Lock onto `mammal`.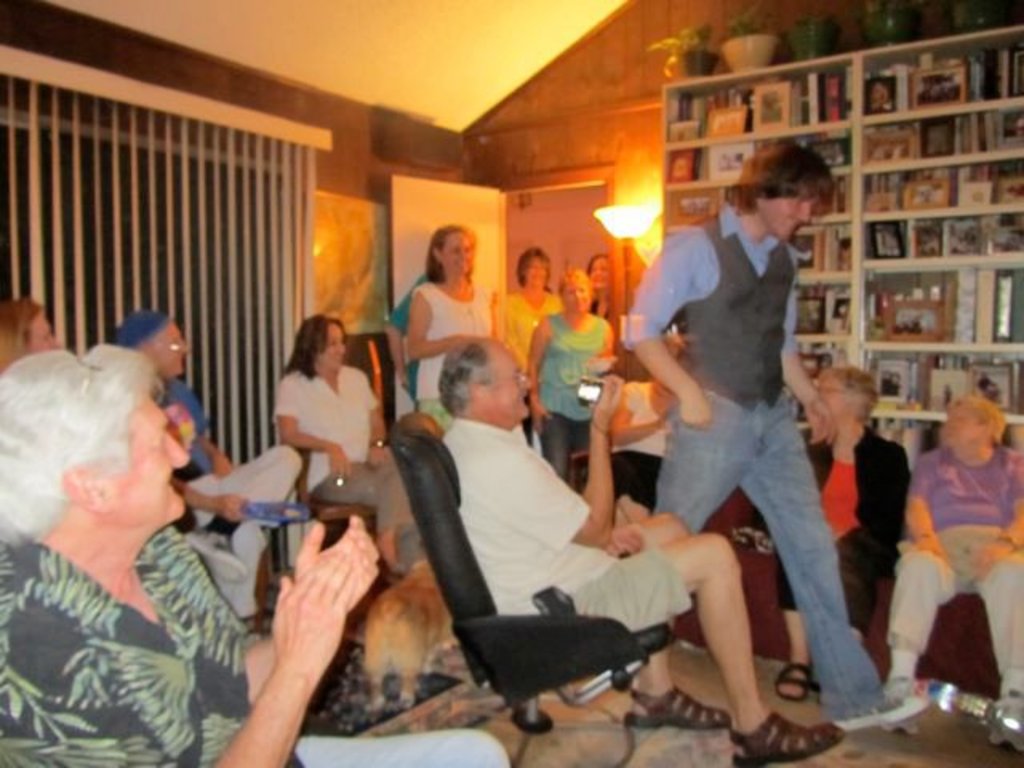
Locked: {"x1": 390, "y1": 256, "x2": 440, "y2": 400}.
